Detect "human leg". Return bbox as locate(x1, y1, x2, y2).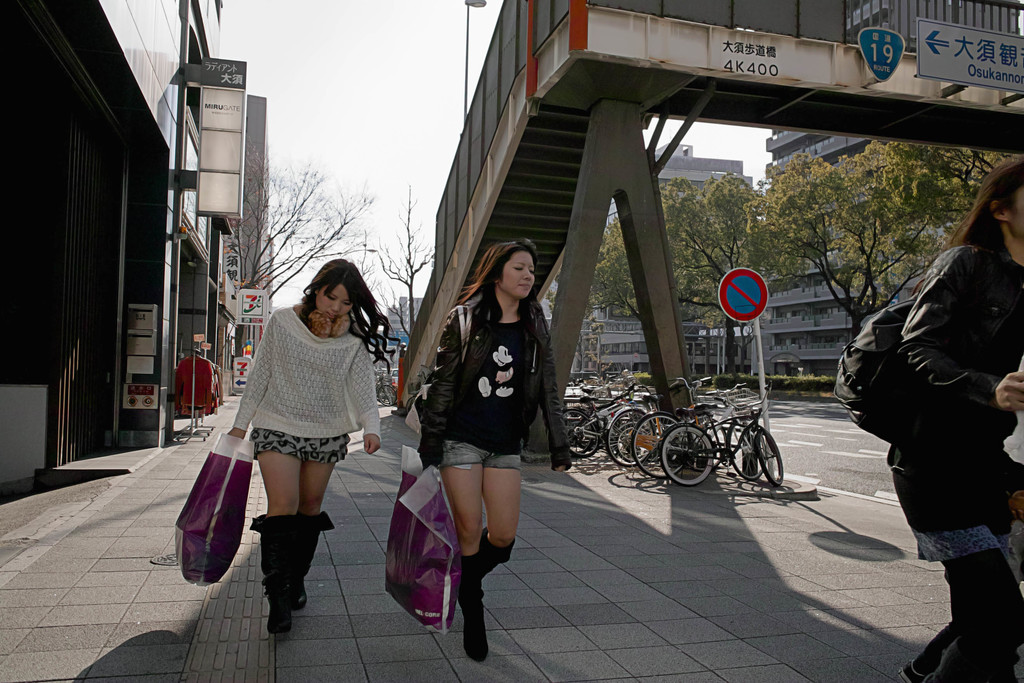
locate(299, 431, 350, 568).
